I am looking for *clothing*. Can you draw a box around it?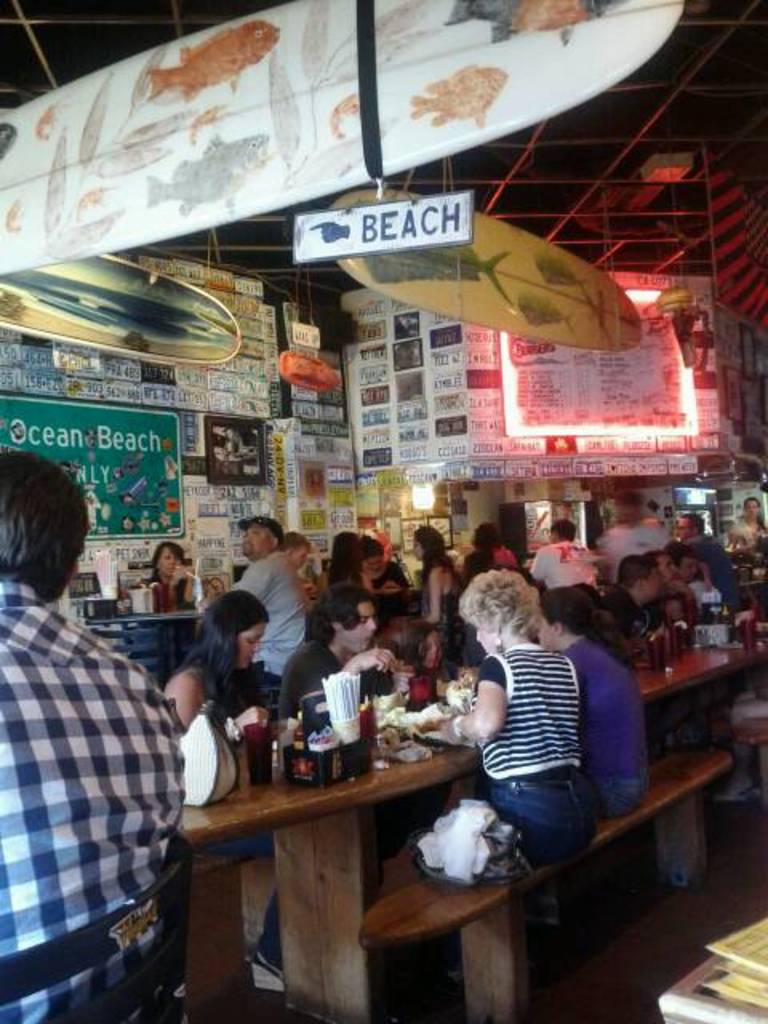
Sure, the bounding box is l=472, t=648, r=606, b=866.
